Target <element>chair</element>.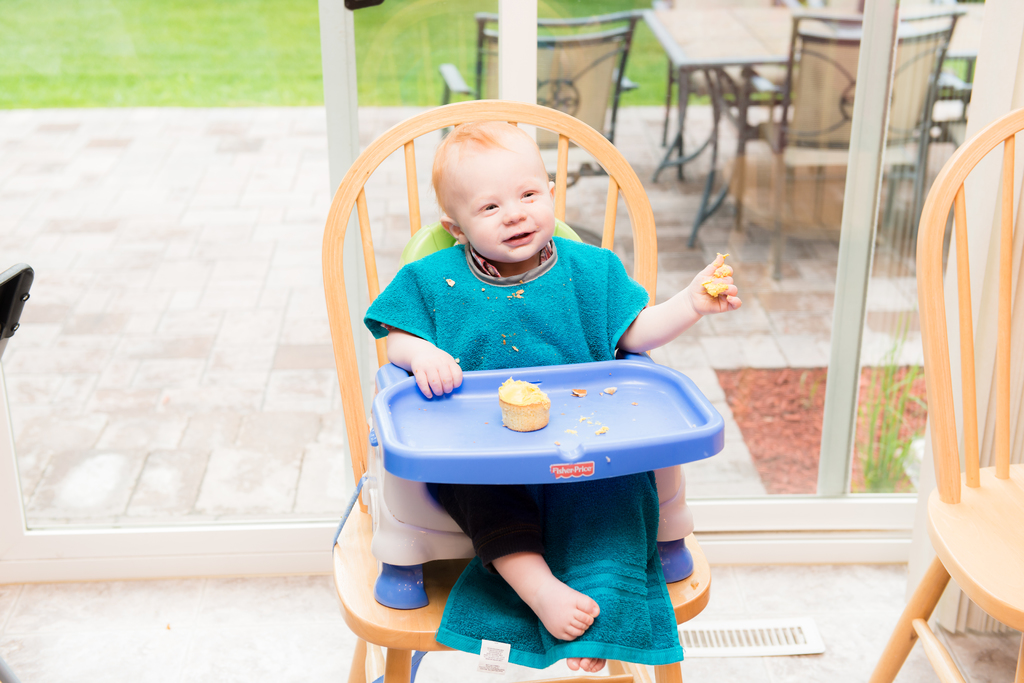
Target region: select_region(299, 136, 746, 682).
